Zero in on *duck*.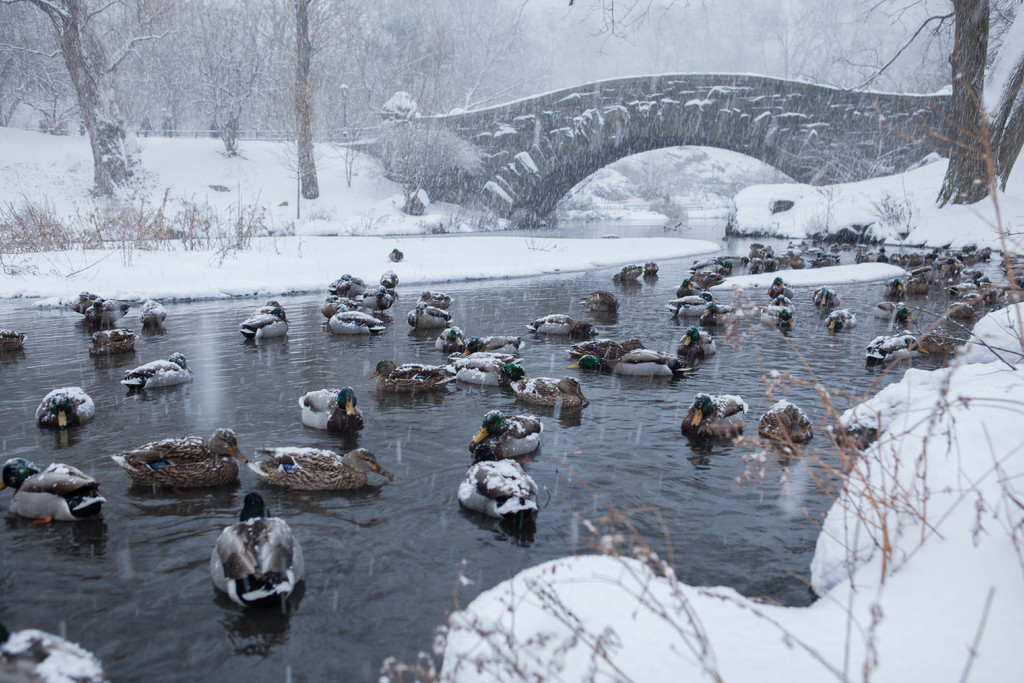
Zeroed in: box(378, 273, 399, 288).
